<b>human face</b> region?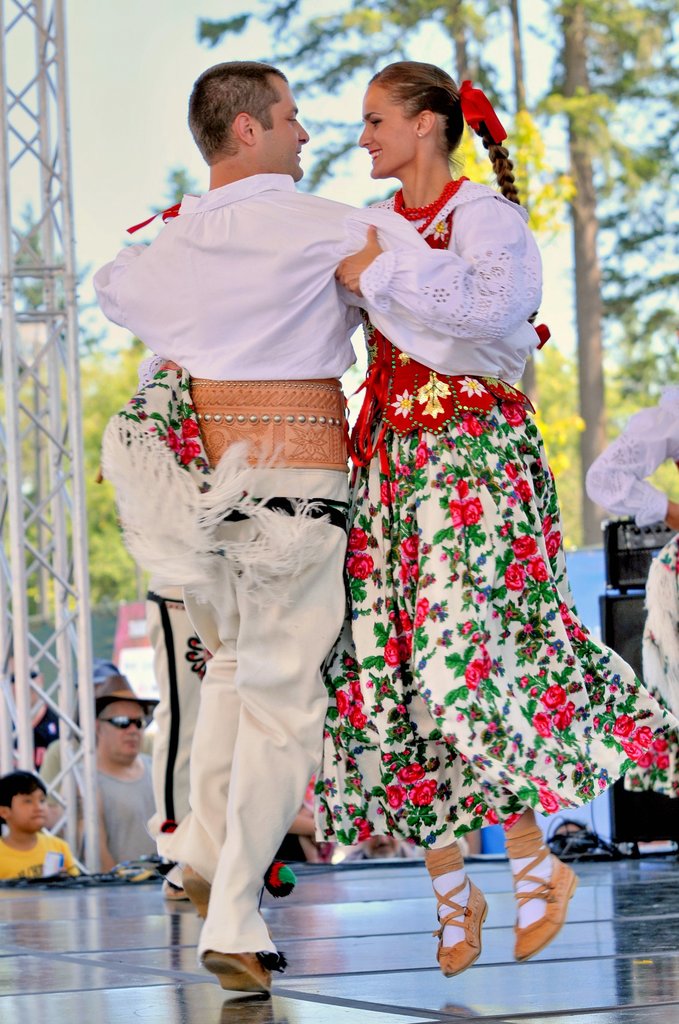
[95, 704, 147, 765]
